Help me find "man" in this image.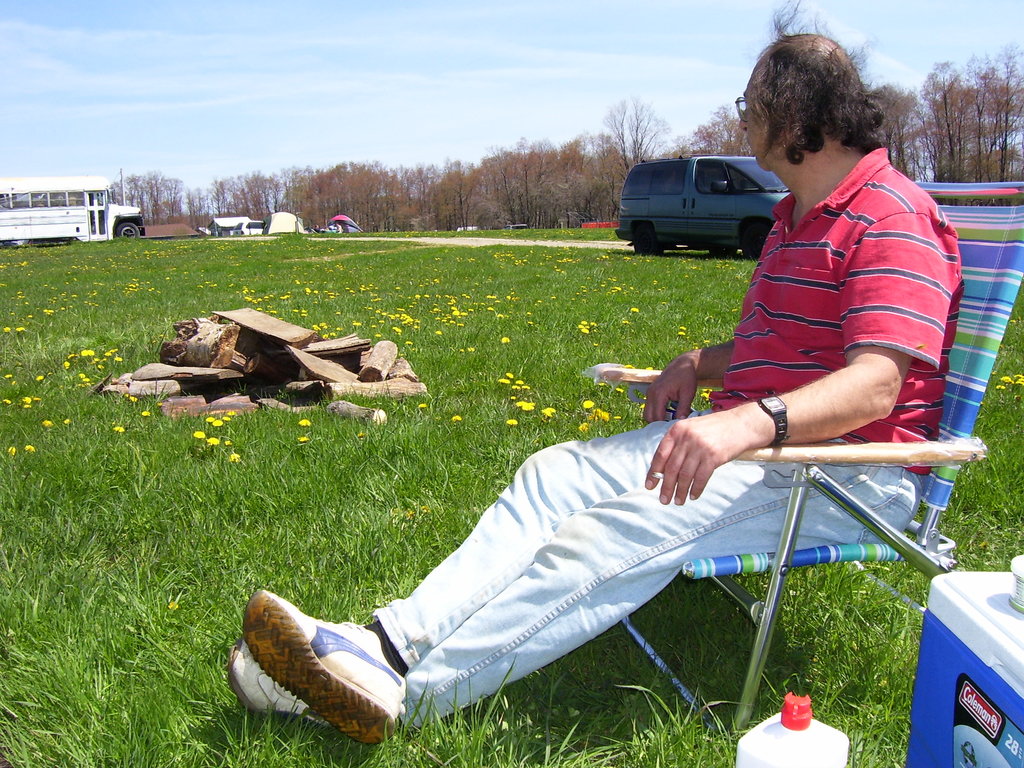
Found it: <box>222,0,965,747</box>.
